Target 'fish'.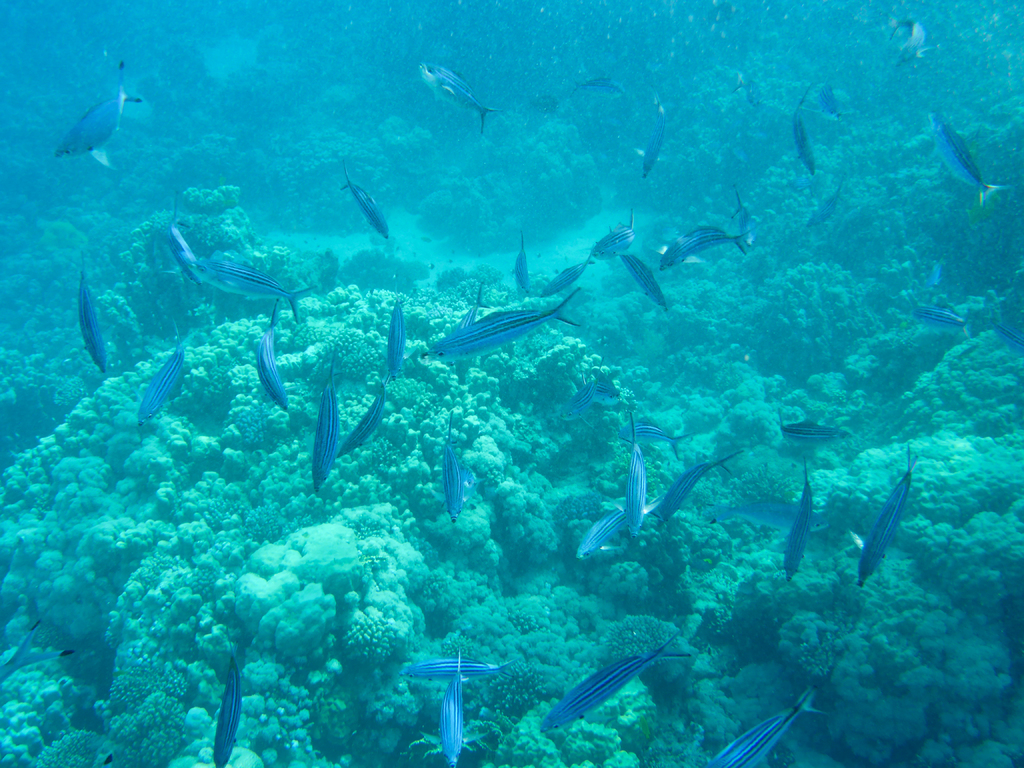
Target region: region(340, 160, 387, 238).
